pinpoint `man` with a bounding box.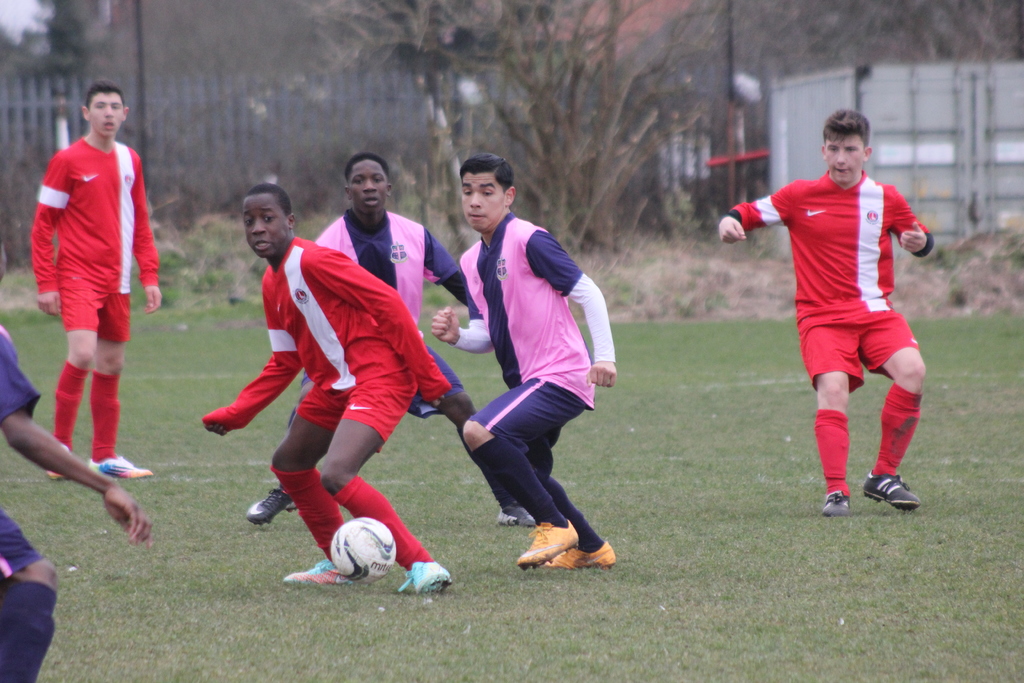
(left=719, top=108, right=936, bottom=517).
